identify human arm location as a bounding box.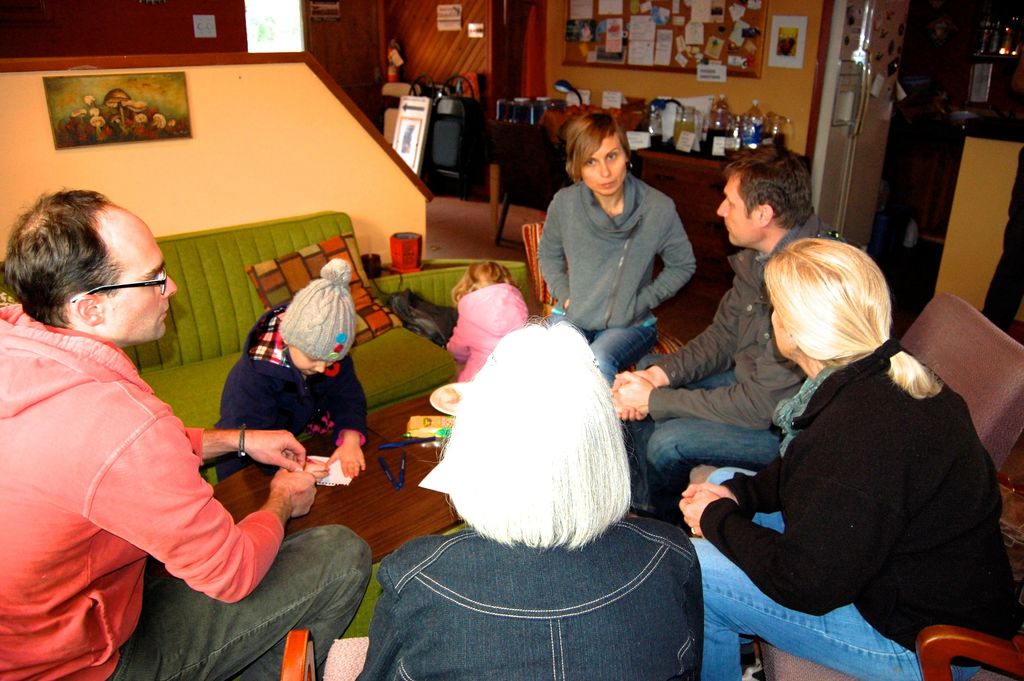
x1=630 y1=199 x2=703 y2=318.
